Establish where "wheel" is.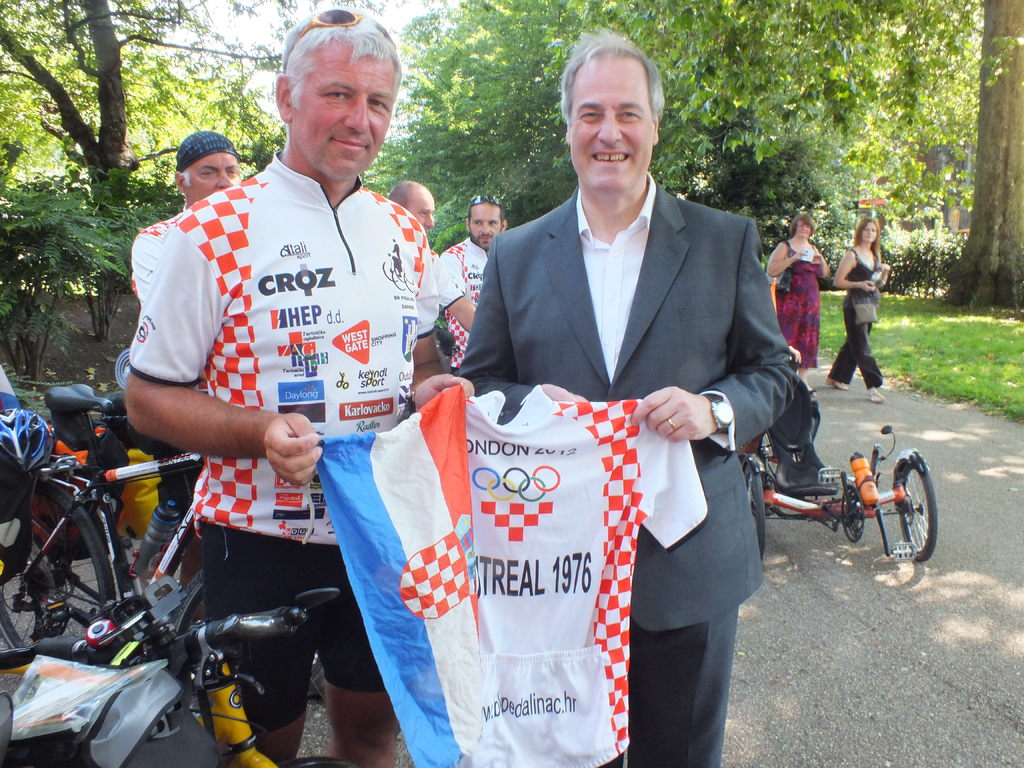
Established at crop(0, 479, 116, 653).
